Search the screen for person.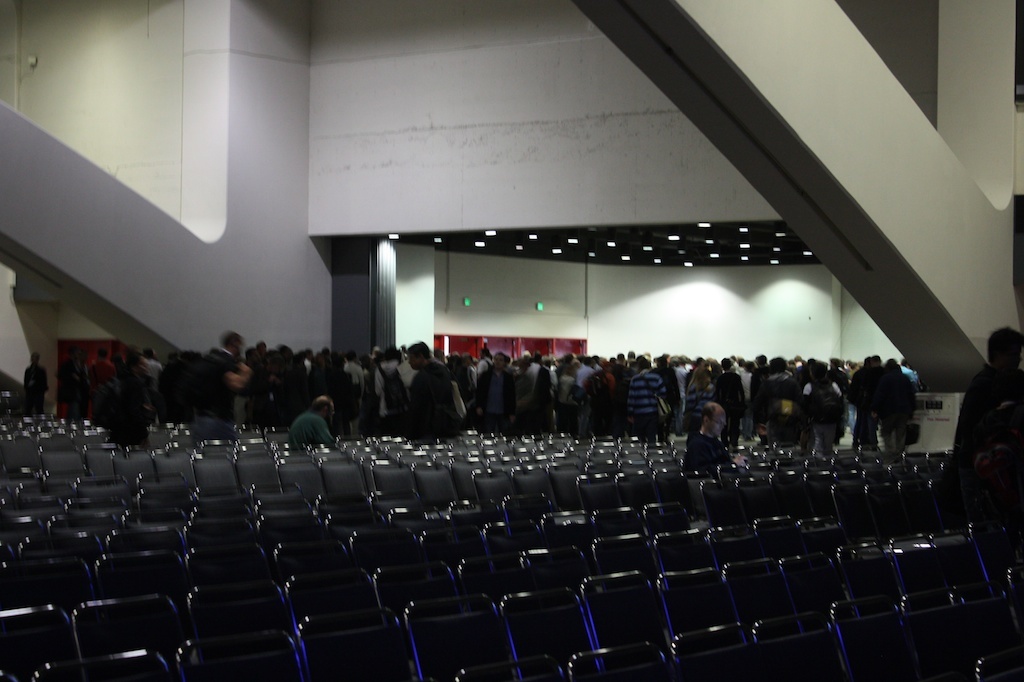
Found at bbox=[682, 394, 754, 474].
